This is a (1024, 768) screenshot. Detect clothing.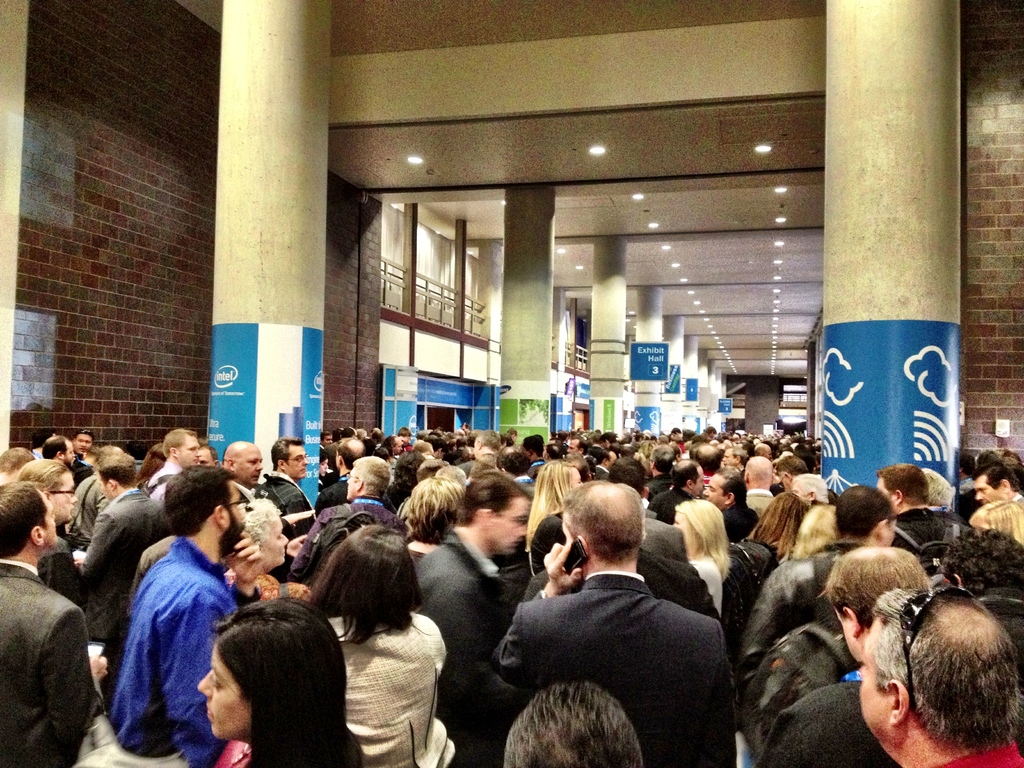
[68, 451, 96, 482].
